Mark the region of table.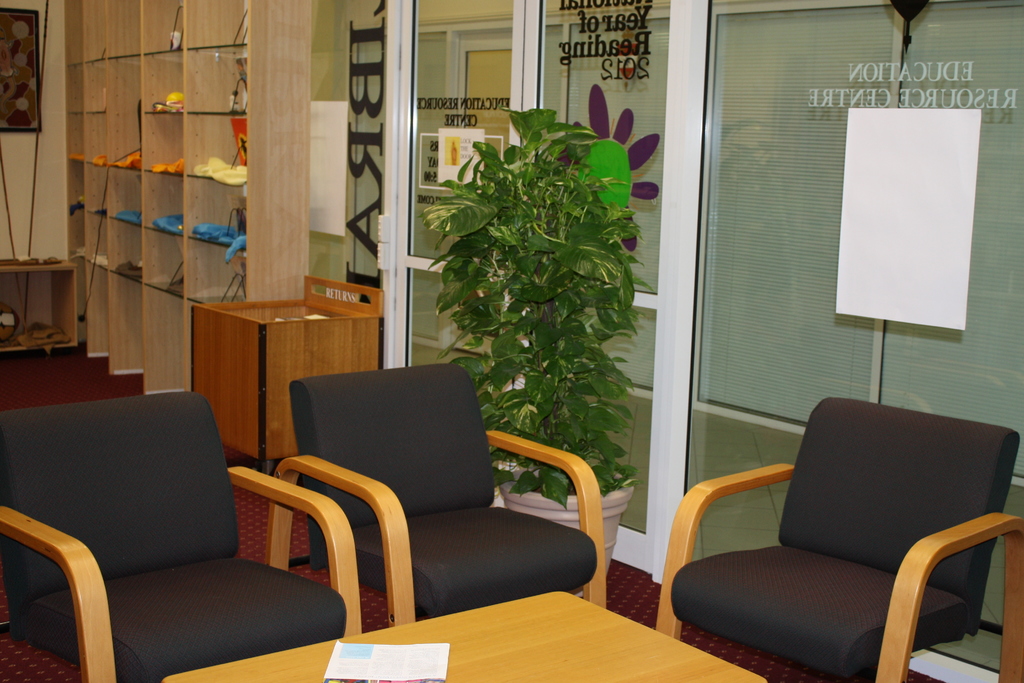
Region: (left=157, top=587, right=767, bottom=682).
